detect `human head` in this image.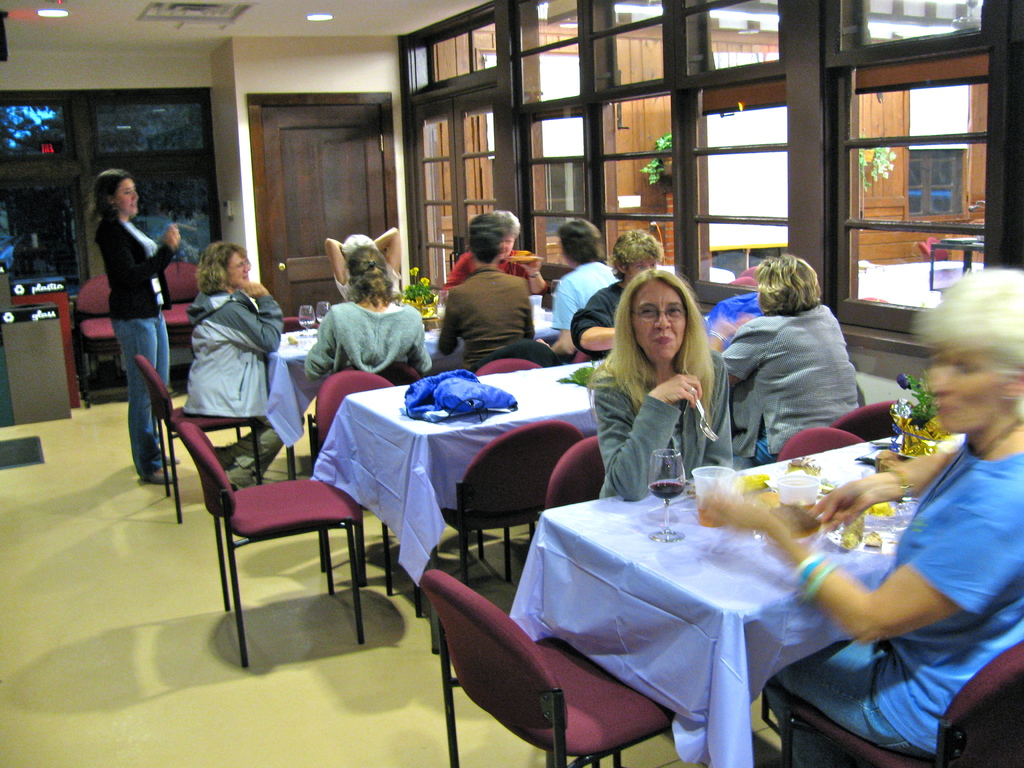
Detection: [x1=350, y1=245, x2=394, y2=294].
